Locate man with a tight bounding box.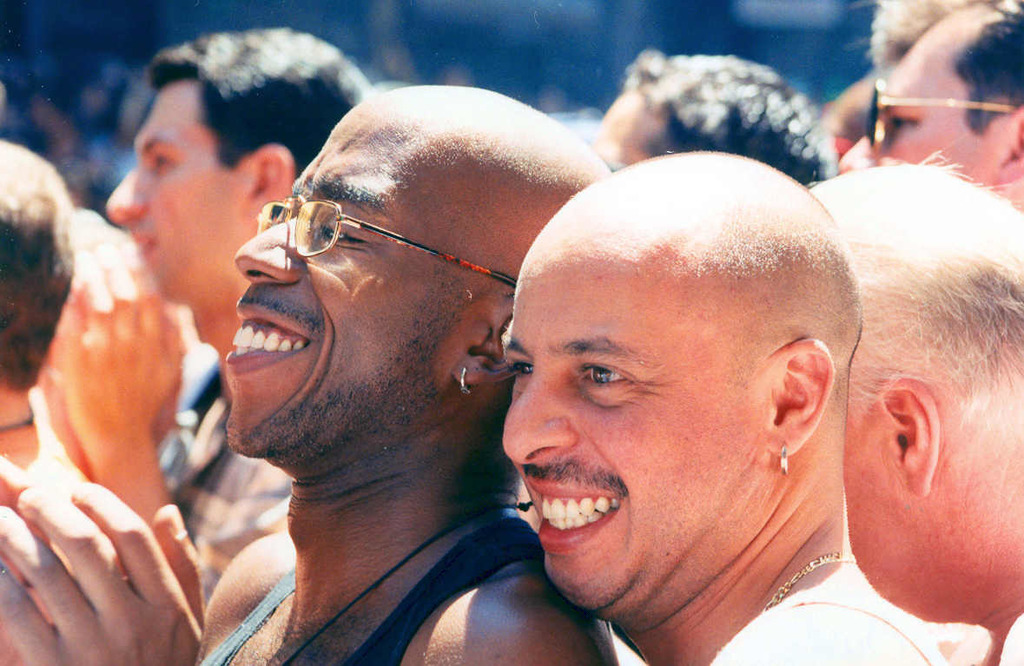
[823,0,1023,208].
